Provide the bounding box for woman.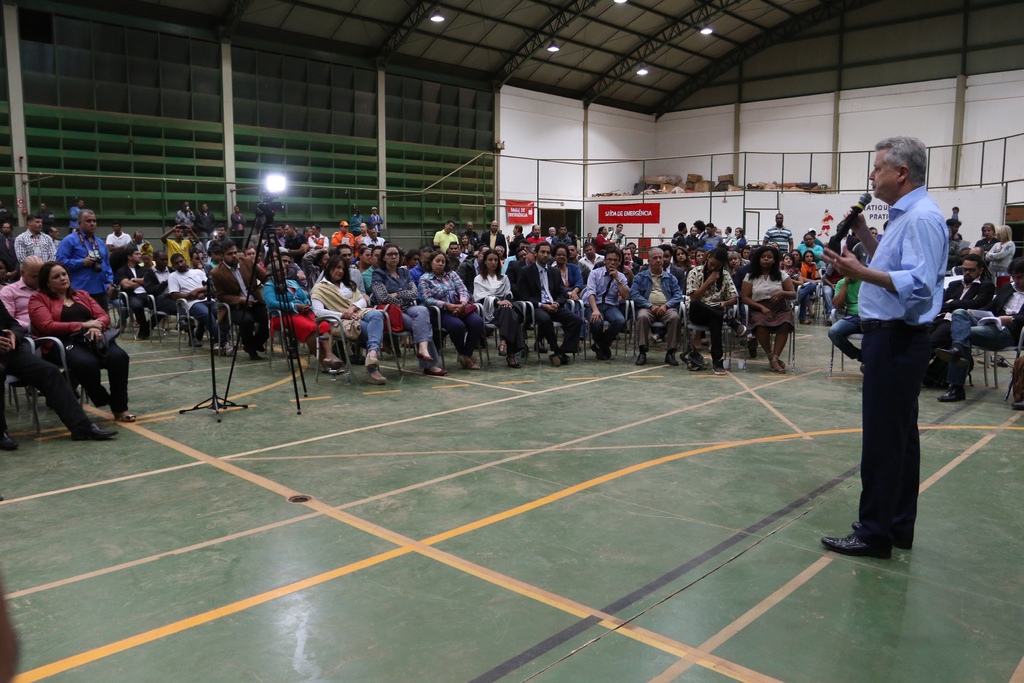
[985, 224, 1015, 286].
